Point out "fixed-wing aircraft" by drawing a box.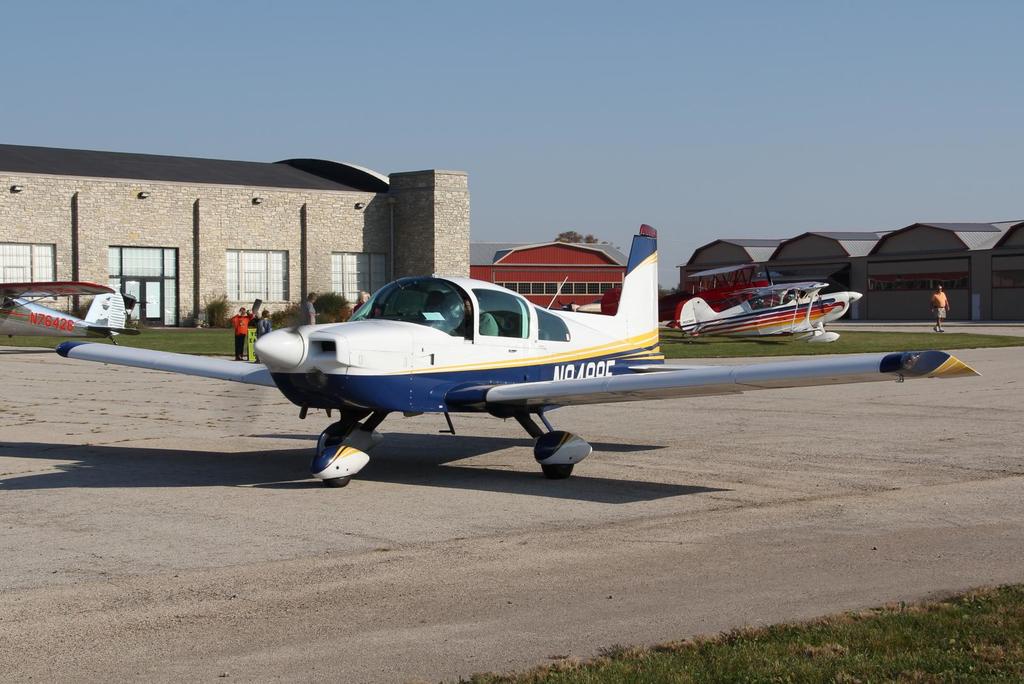
<region>1, 277, 149, 341</region>.
